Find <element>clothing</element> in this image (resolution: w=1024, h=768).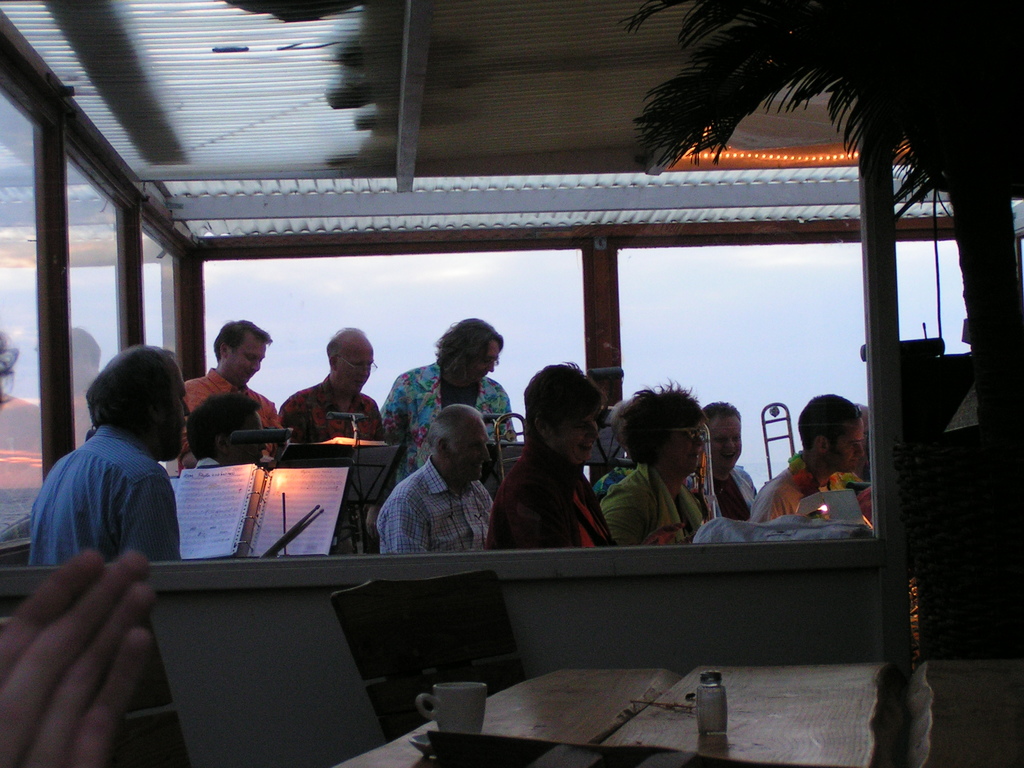
[34,425,182,575].
